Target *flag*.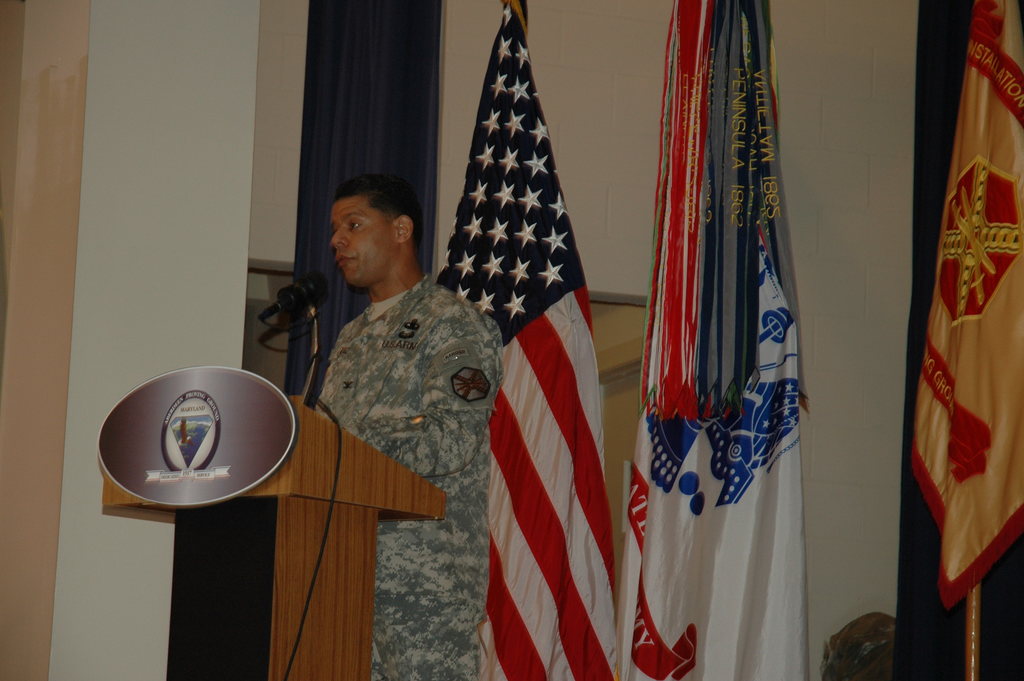
Target region: box=[913, 0, 1023, 600].
